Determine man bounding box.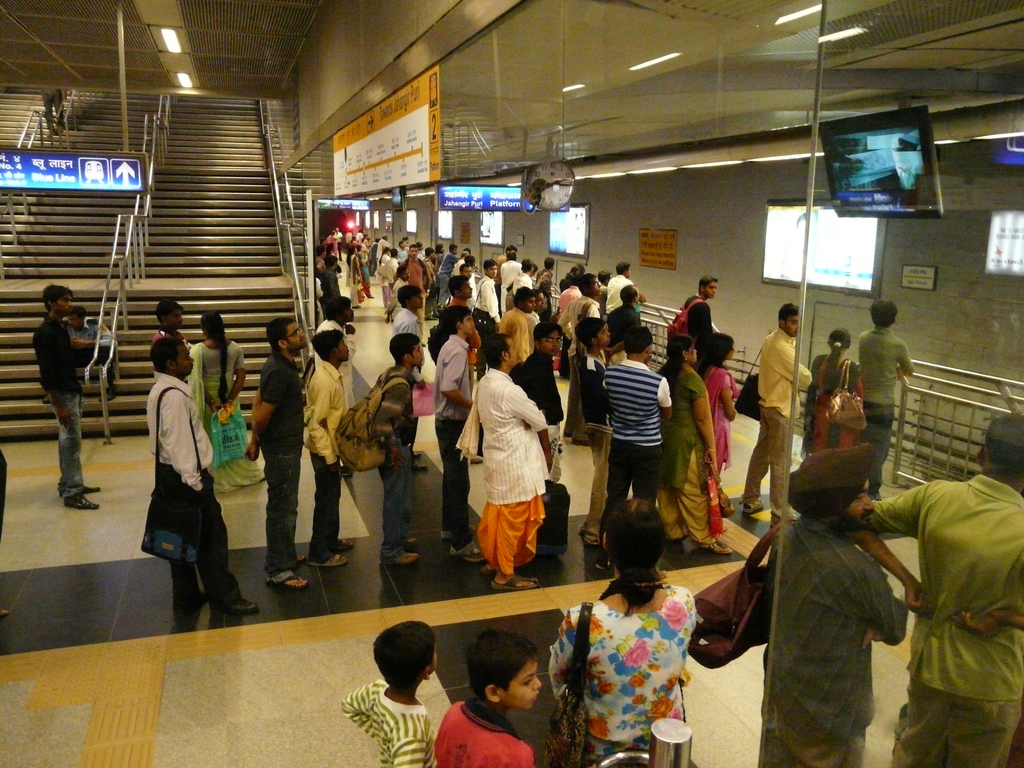
Determined: 151:296:191:383.
